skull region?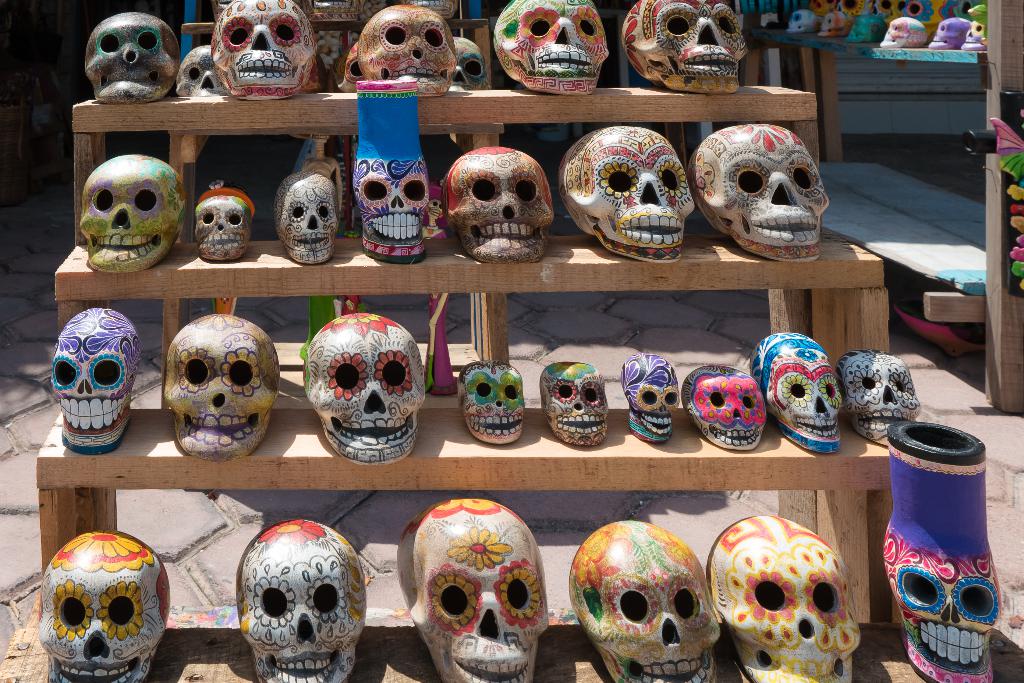
836, 350, 924, 445
